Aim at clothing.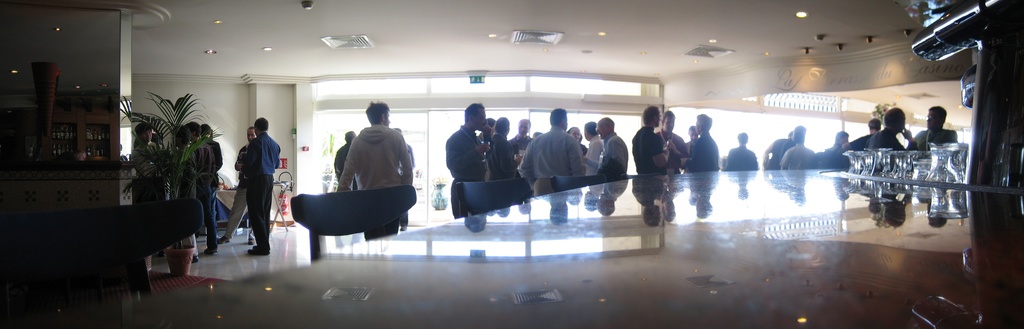
Aimed at Rect(520, 124, 583, 178).
